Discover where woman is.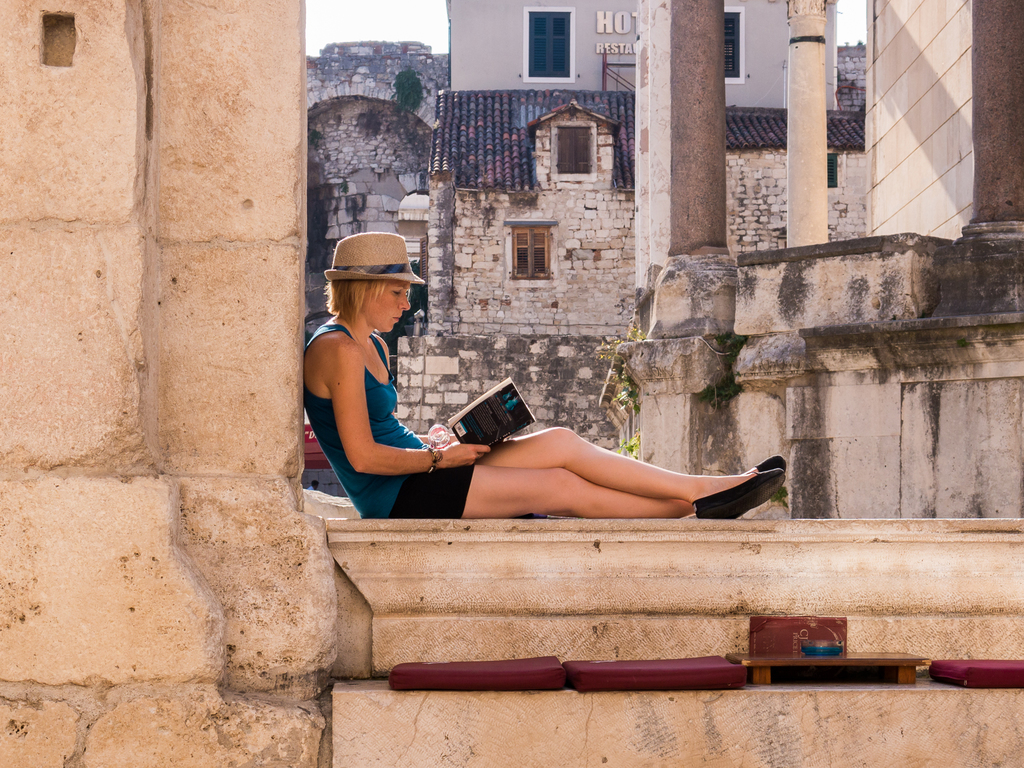
Discovered at detection(290, 222, 790, 525).
